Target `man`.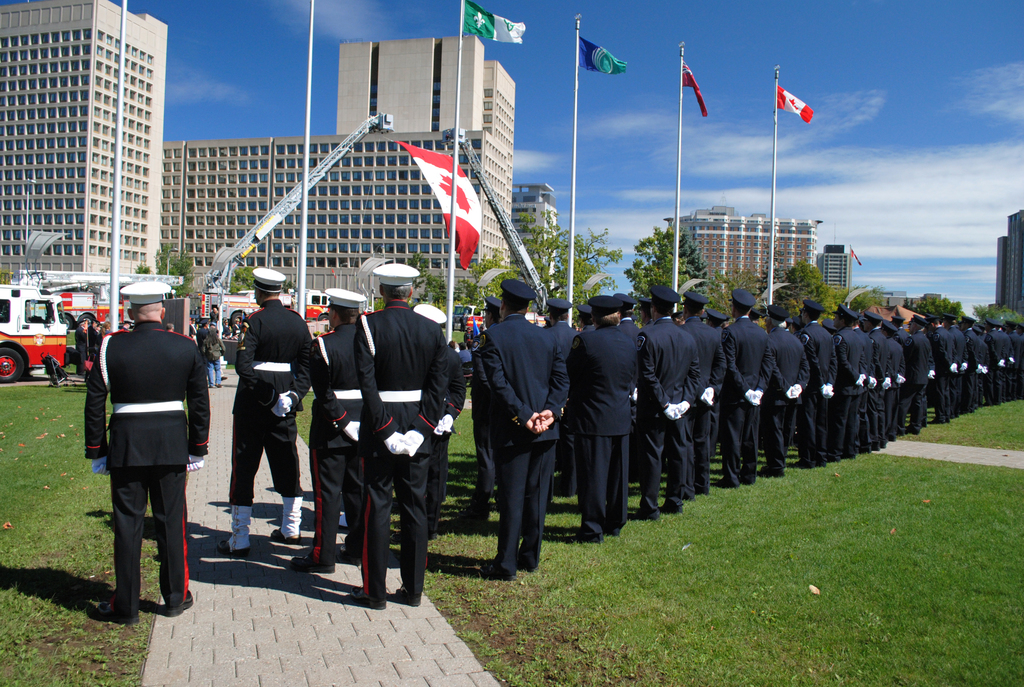
Target region: crop(200, 315, 227, 392).
